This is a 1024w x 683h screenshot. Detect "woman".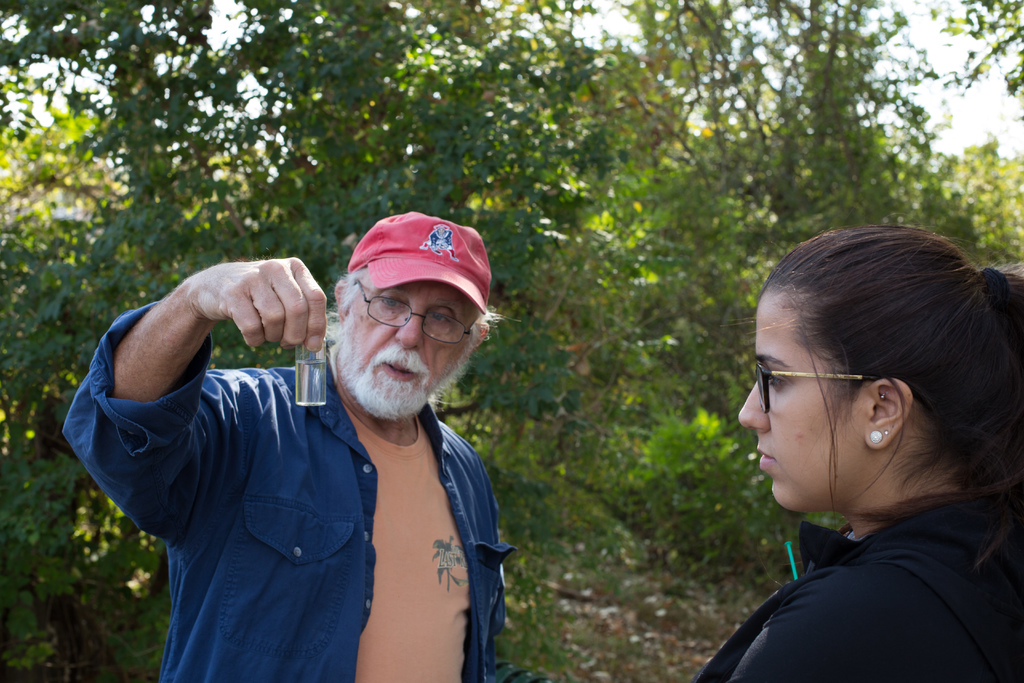
left=700, top=237, right=1023, bottom=682.
